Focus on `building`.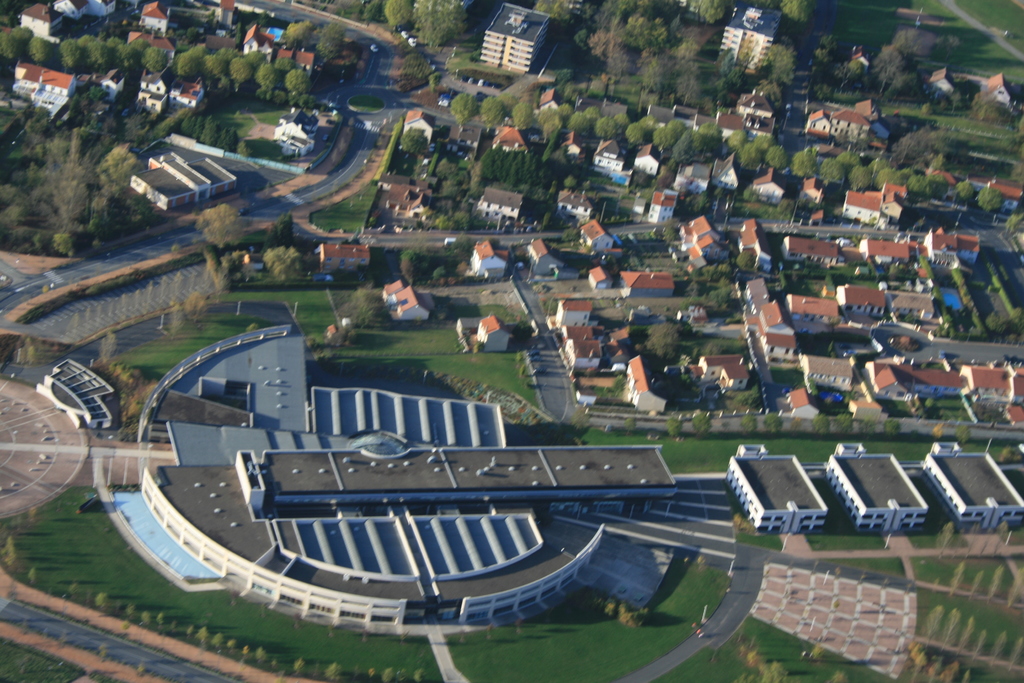
Focused at <box>824,445,932,531</box>.
